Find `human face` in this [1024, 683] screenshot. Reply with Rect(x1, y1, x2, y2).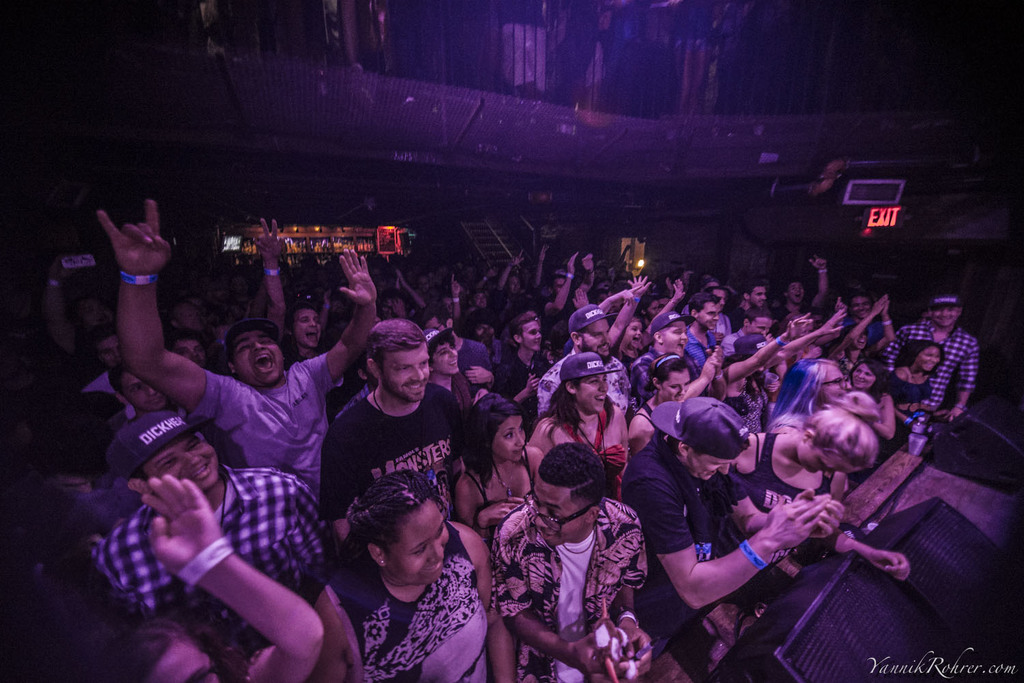
Rect(818, 367, 849, 404).
